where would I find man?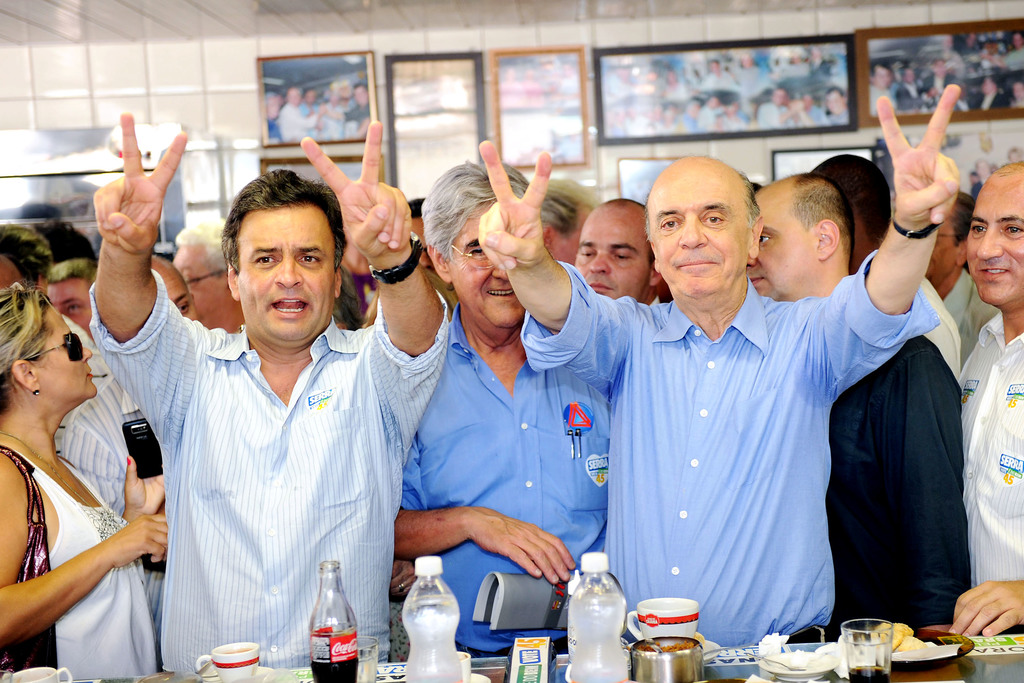
At 45,257,99,341.
